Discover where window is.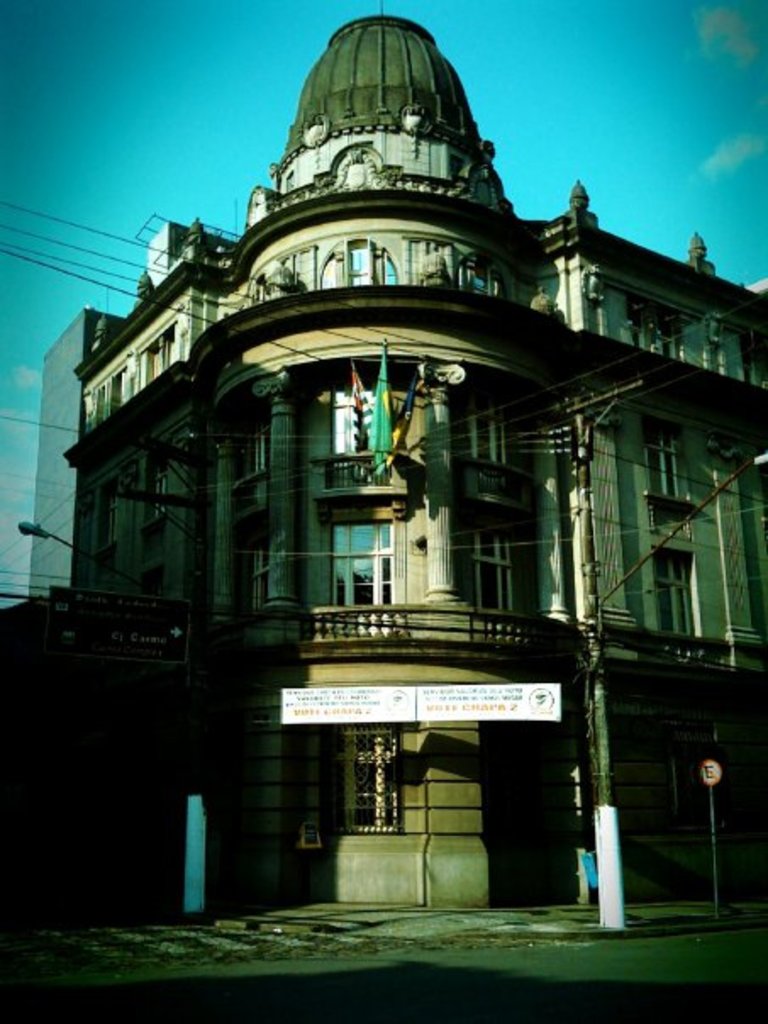
Discovered at 459, 253, 504, 298.
